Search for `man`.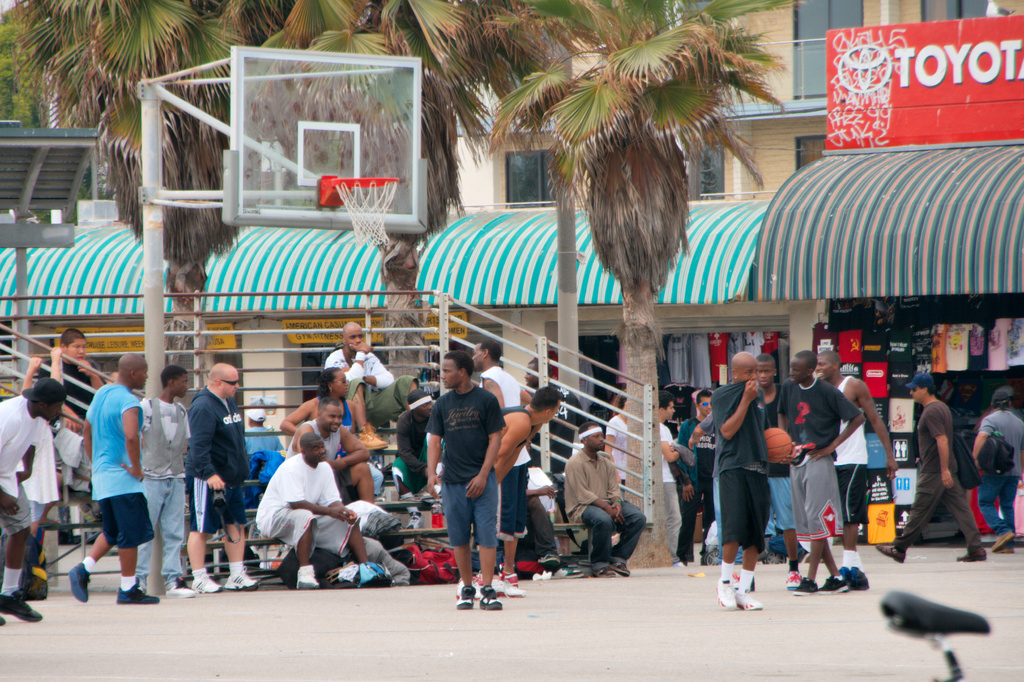
Found at x1=970 y1=386 x2=1023 y2=556.
